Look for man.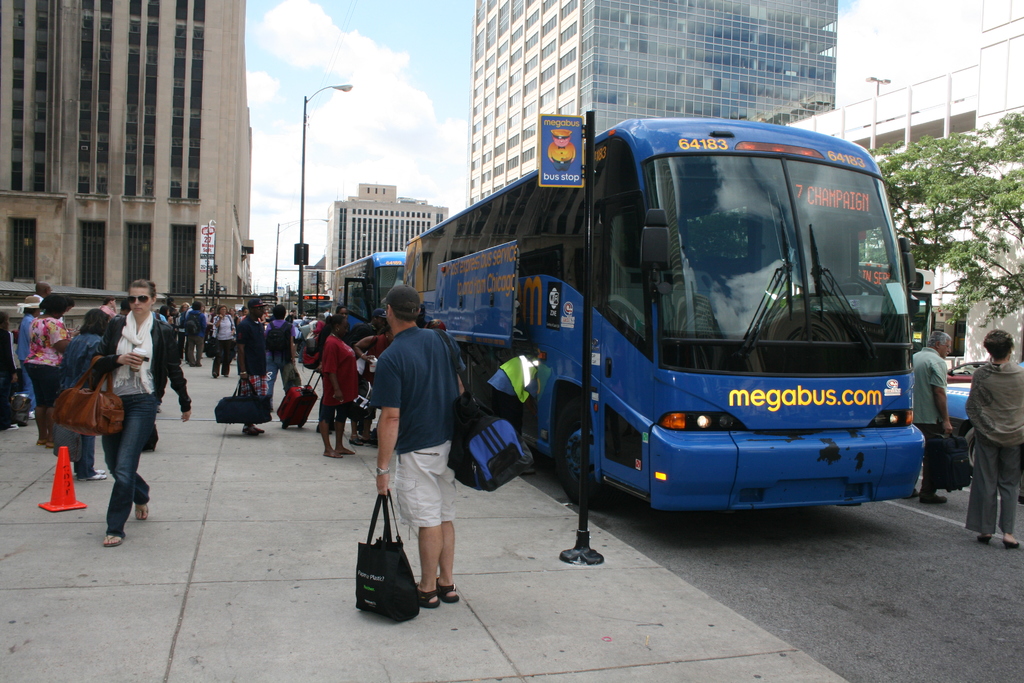
Found: [left=287, top=308, right=295, bottom=322].
